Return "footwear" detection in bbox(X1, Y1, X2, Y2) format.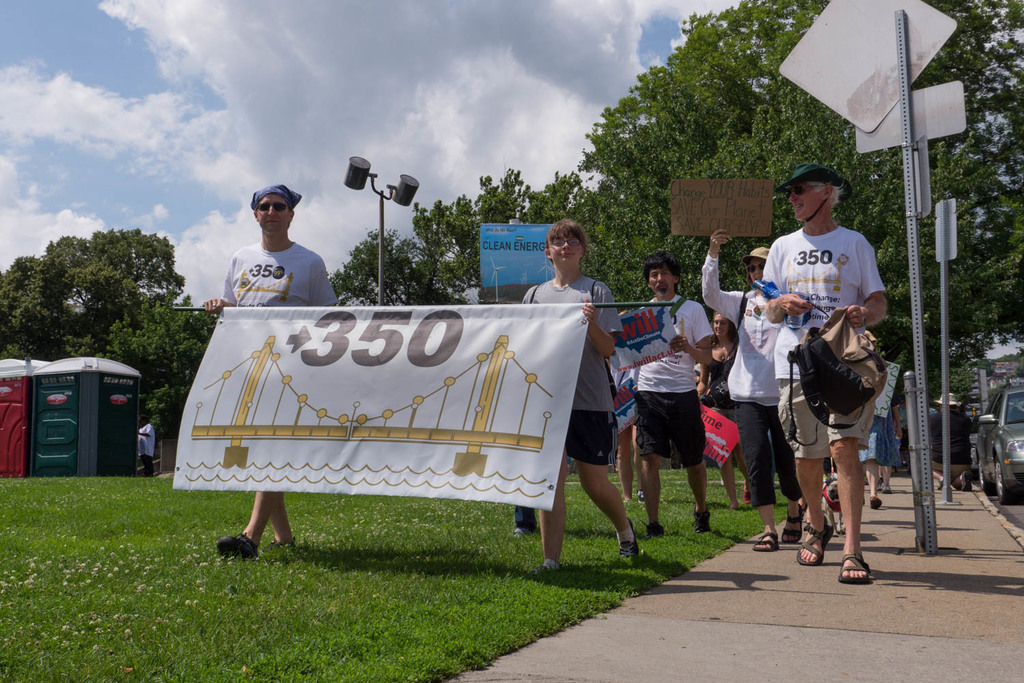
bbox(637, 488, 644, 507).
